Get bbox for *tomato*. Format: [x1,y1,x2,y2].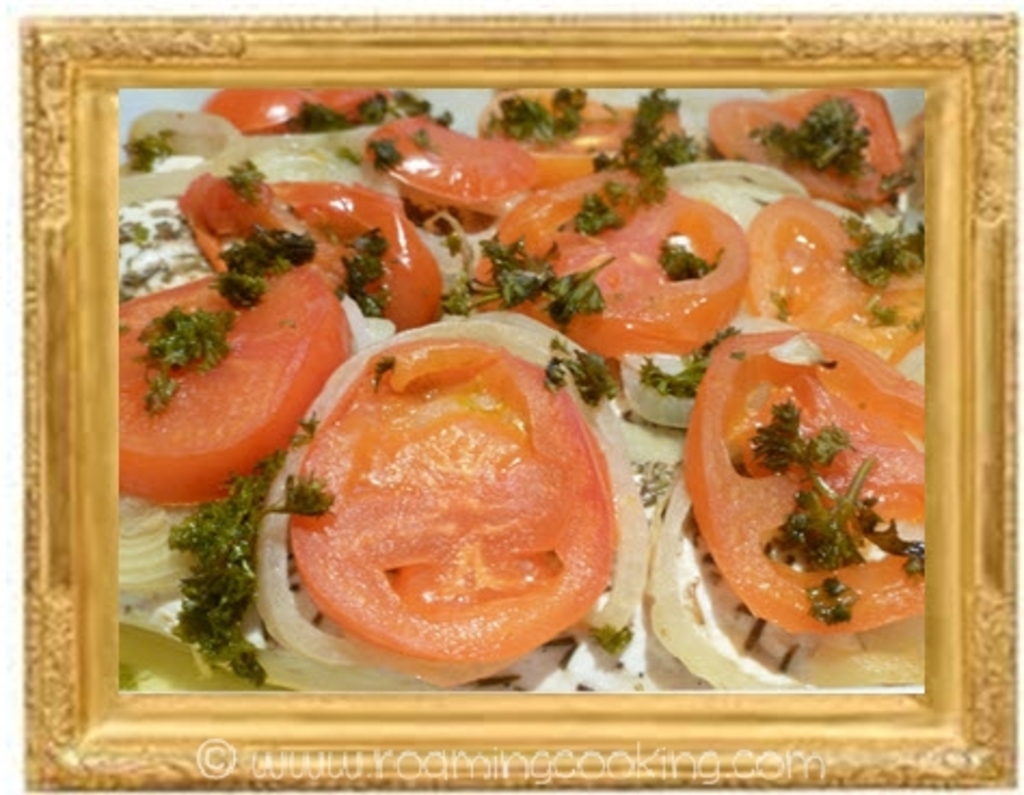
[160,169,447,333].
